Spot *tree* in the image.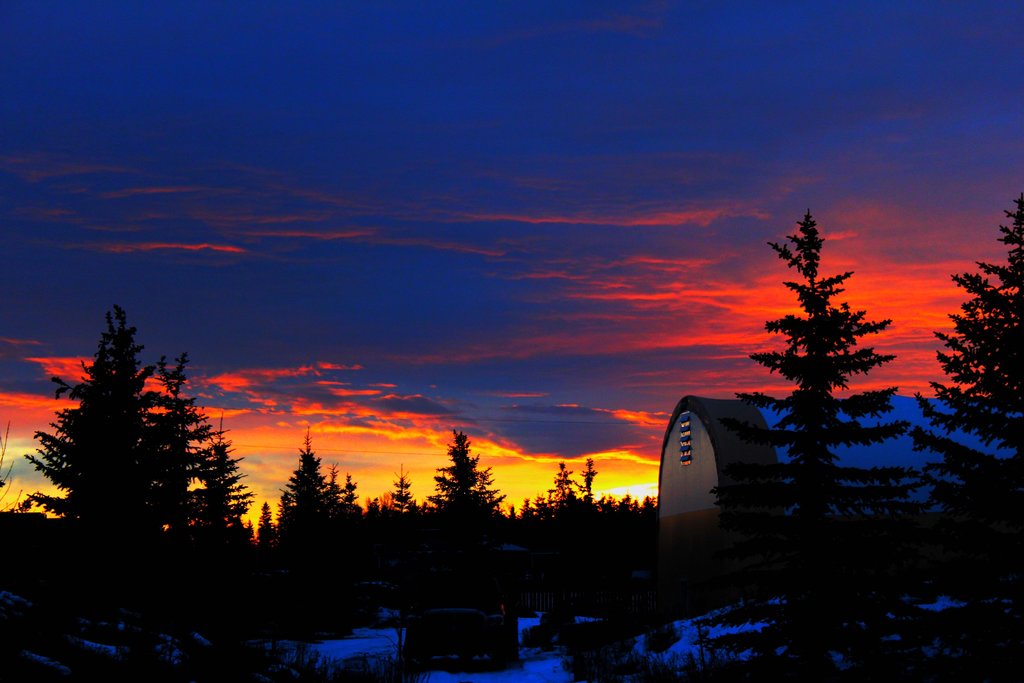
*tree* found at (left=252, top=488, right=273, bottom=550).
